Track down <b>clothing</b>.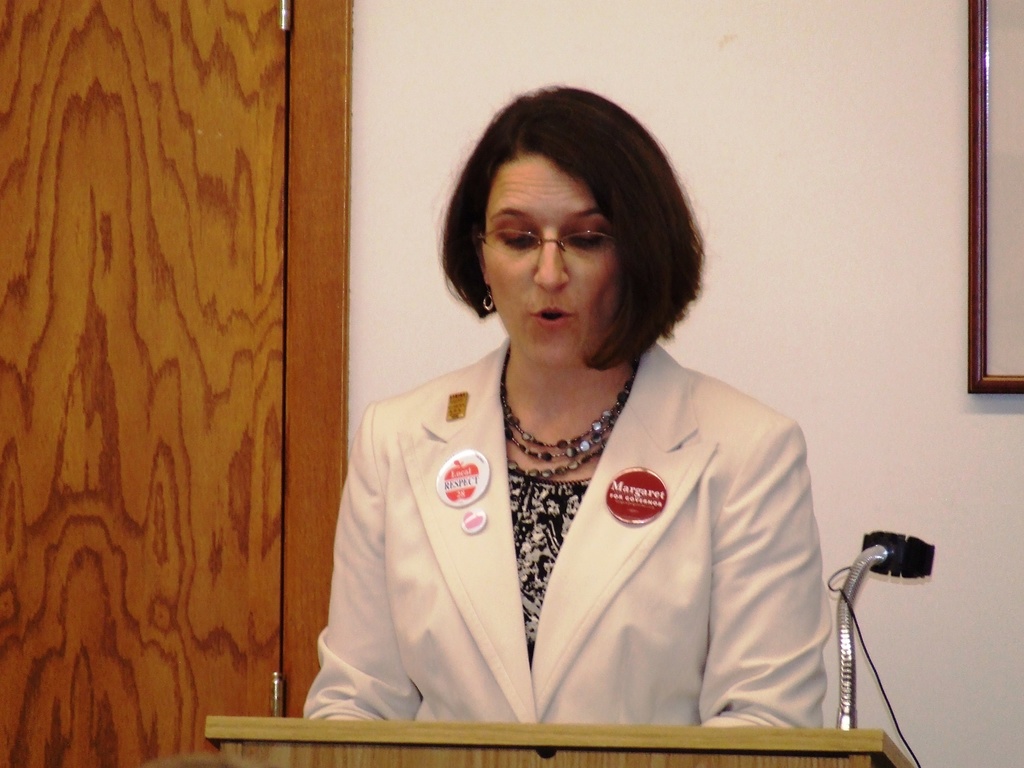
Tracked to rect(292, 316, 835, 730).
